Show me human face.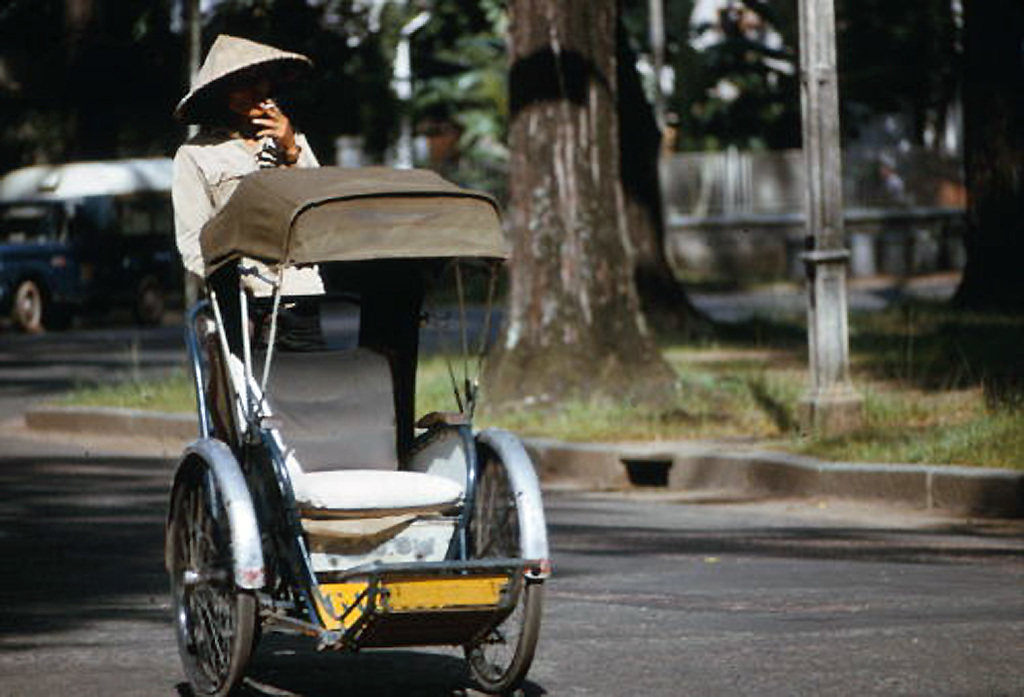
human face is here: crop(222, 70, 273, 117).
